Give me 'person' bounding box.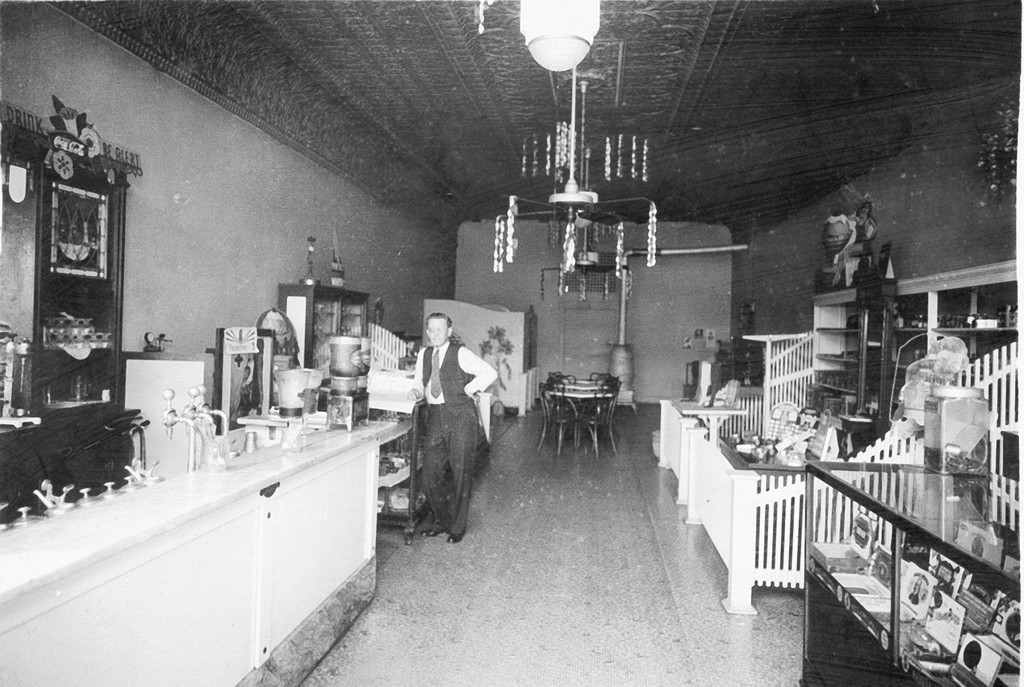
box=[414, 313, 494, 545].
